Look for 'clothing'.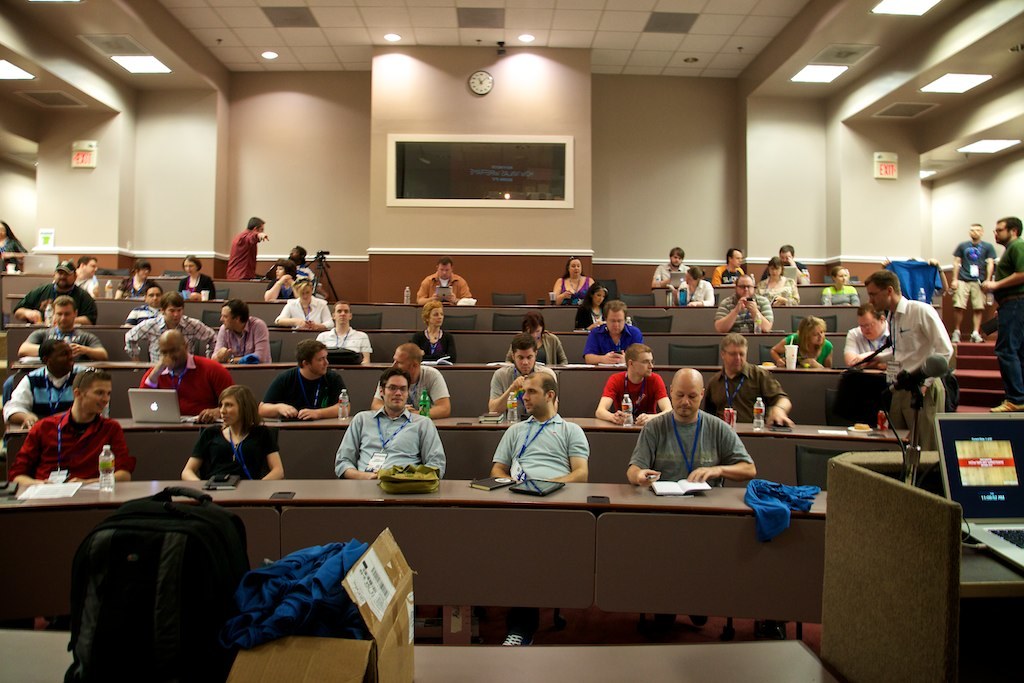
Found: 125, 308, 212, 350.
